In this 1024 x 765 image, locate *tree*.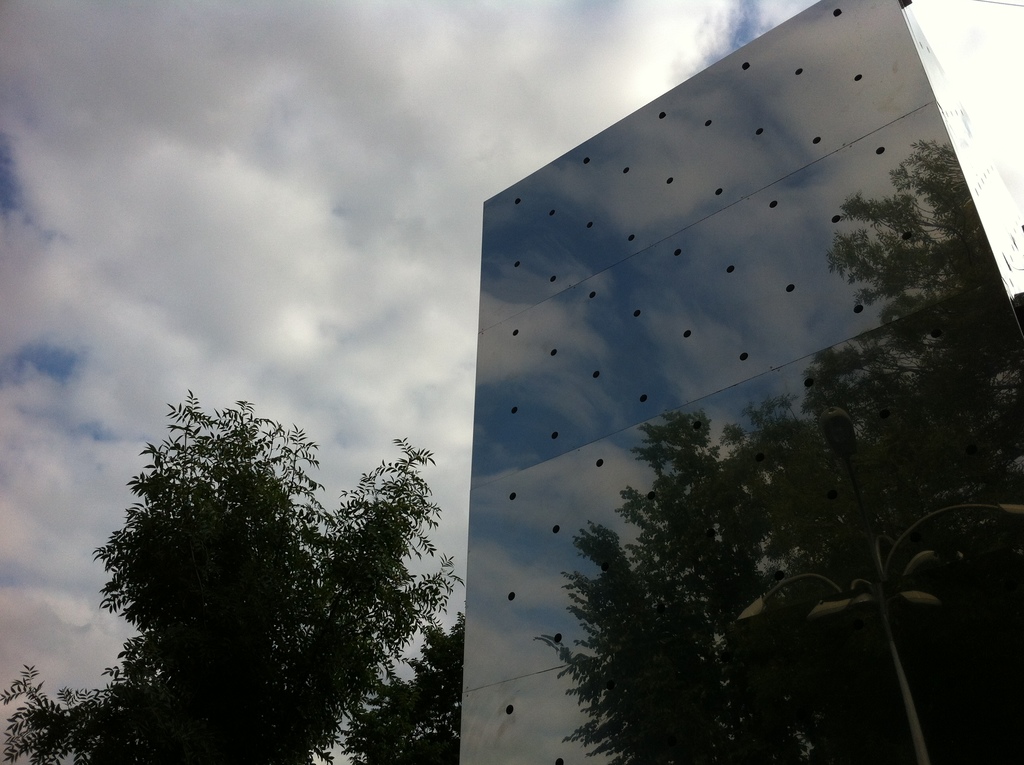
Bounding box: crop(340, 611, 467, 764).
